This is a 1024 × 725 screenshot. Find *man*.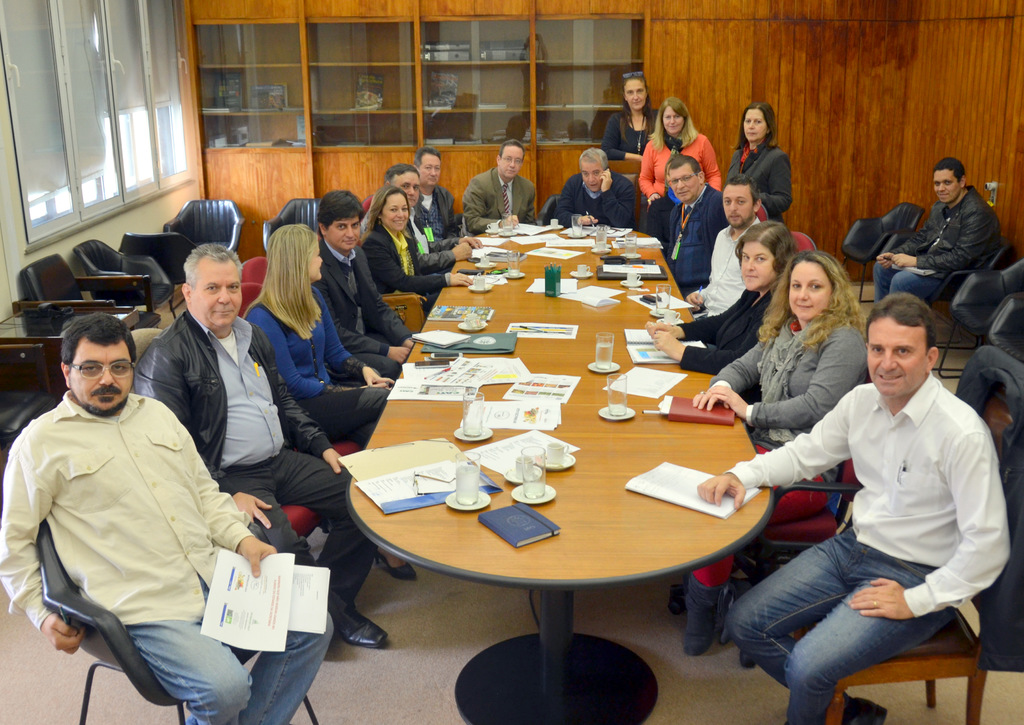
Bounding box: [x1=685, y1=169, x2=764, y2=322].
